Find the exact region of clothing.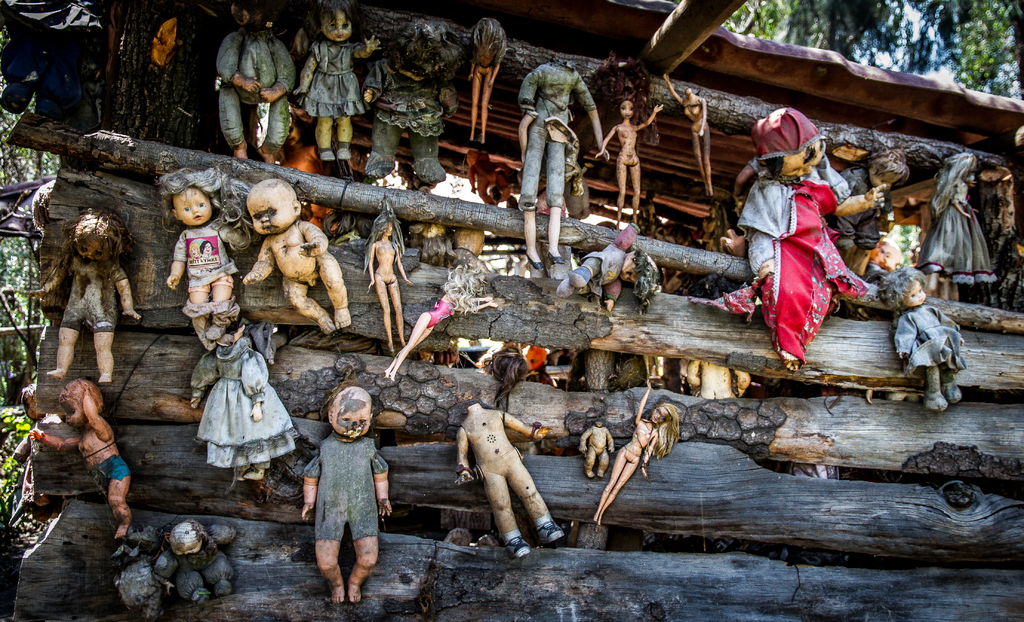
Exact region: l=57, t=257, r=130, b=337.
